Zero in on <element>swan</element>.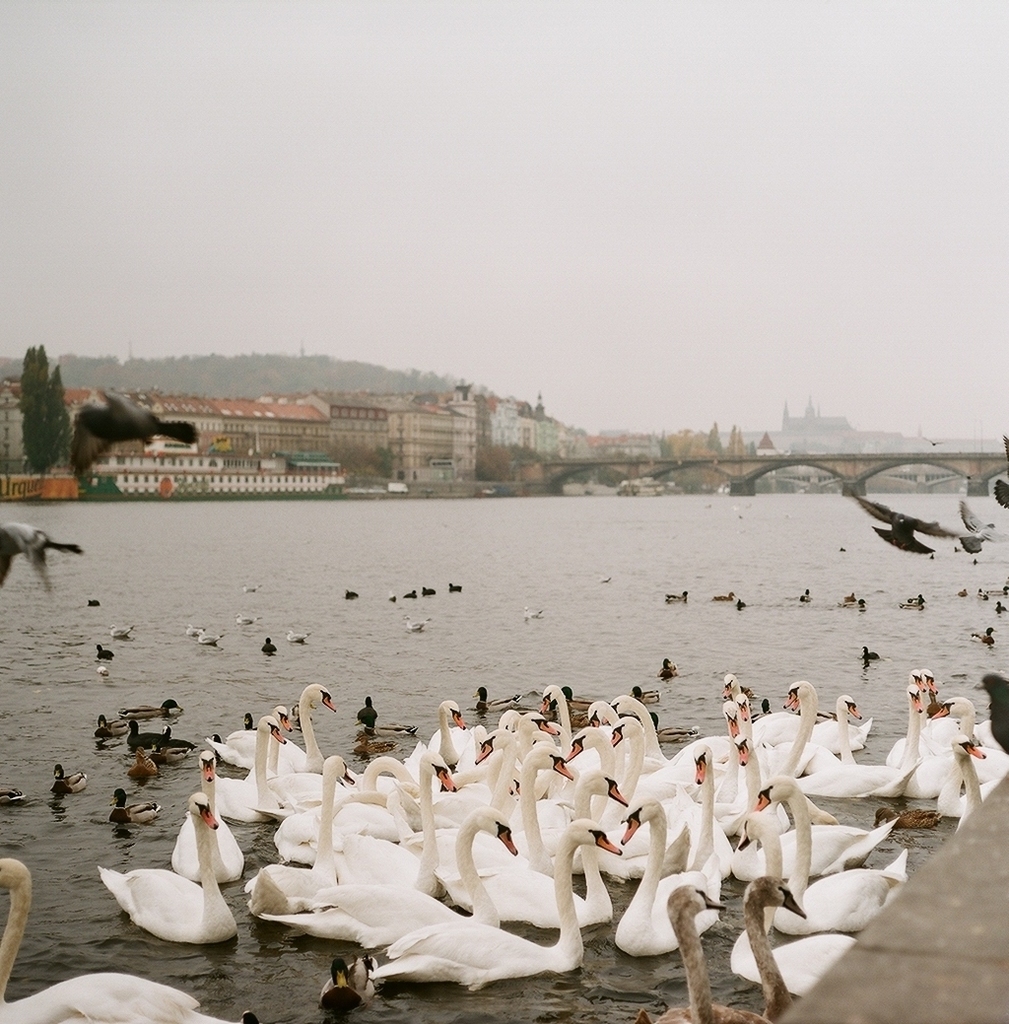
Zeroed in: [957, 586, 967, 597].
